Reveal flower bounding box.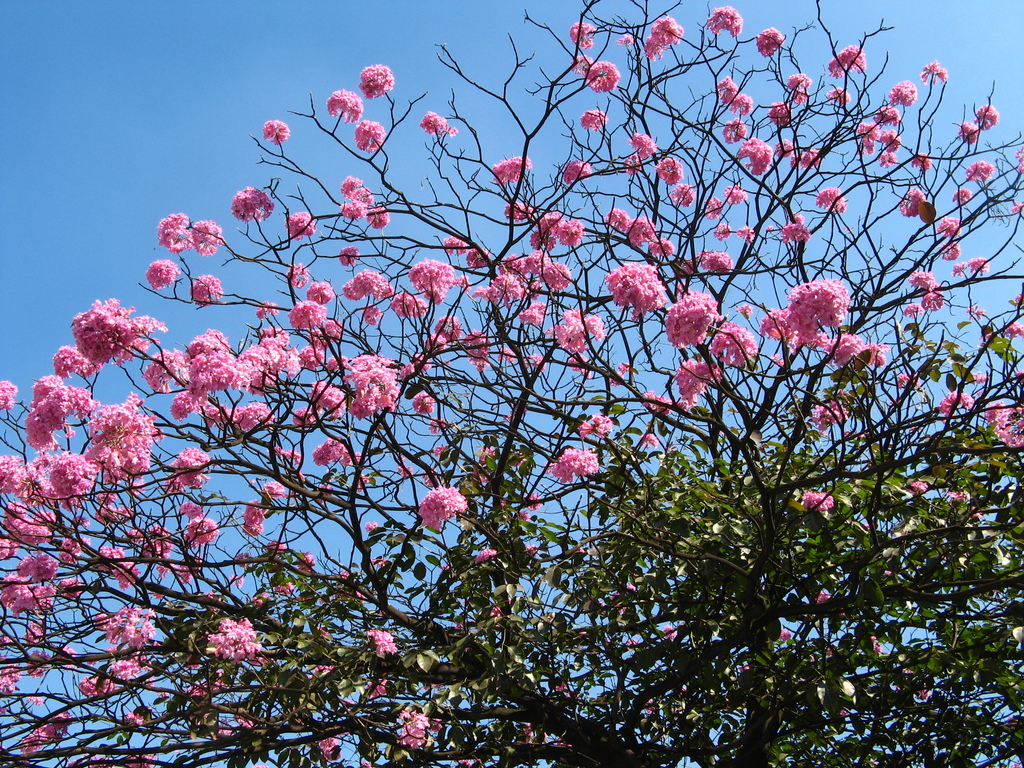
Revealed: (125, 753, 154, 767).
